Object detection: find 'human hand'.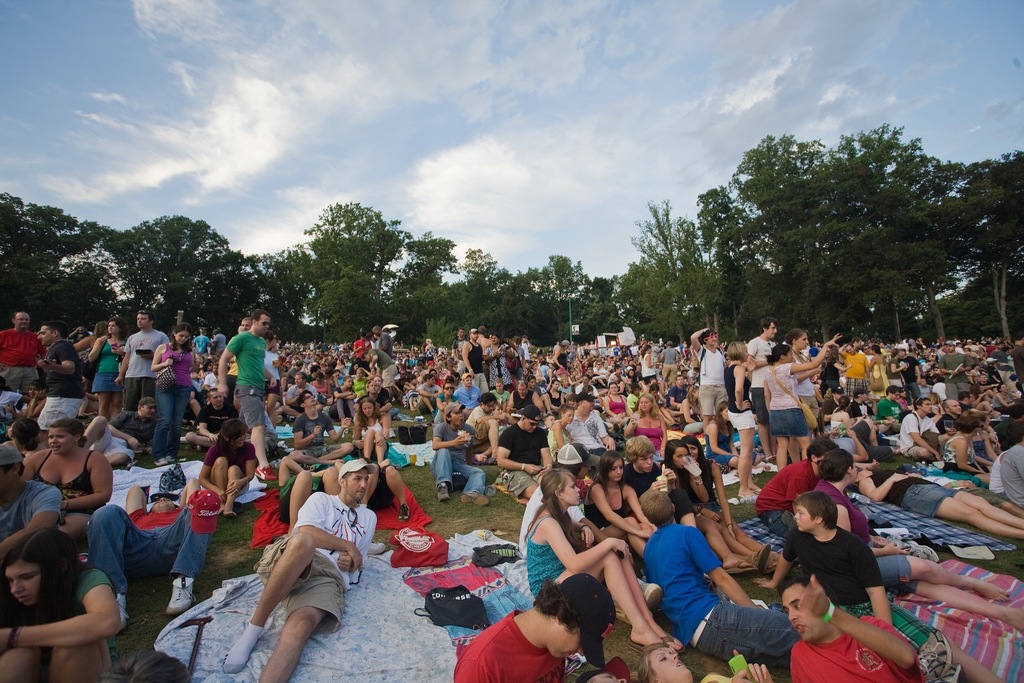
select_region(732, 649, 778, 682).
